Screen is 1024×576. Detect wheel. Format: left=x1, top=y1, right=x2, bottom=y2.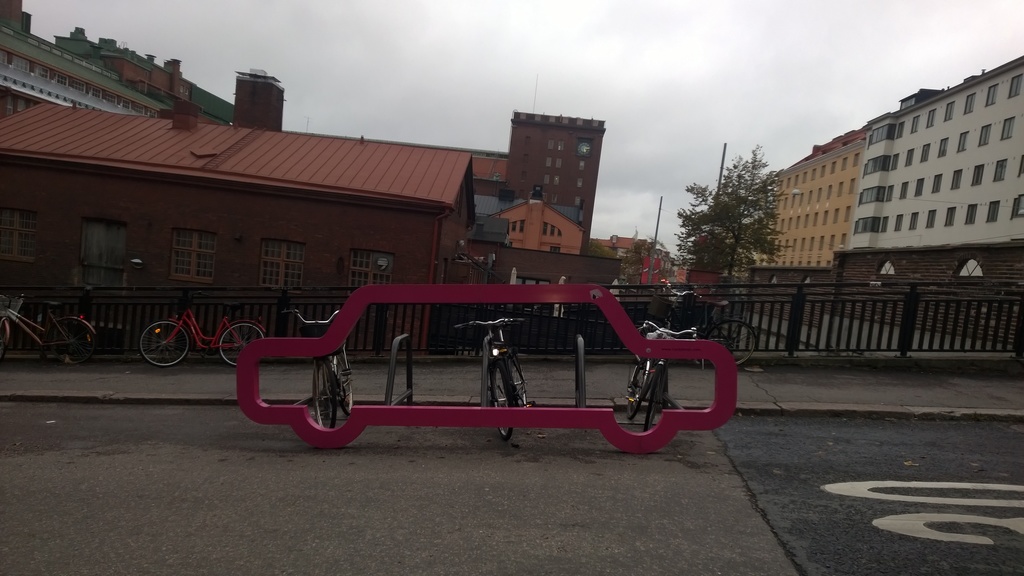
left=1, top=313, right=11, bottom=359.
